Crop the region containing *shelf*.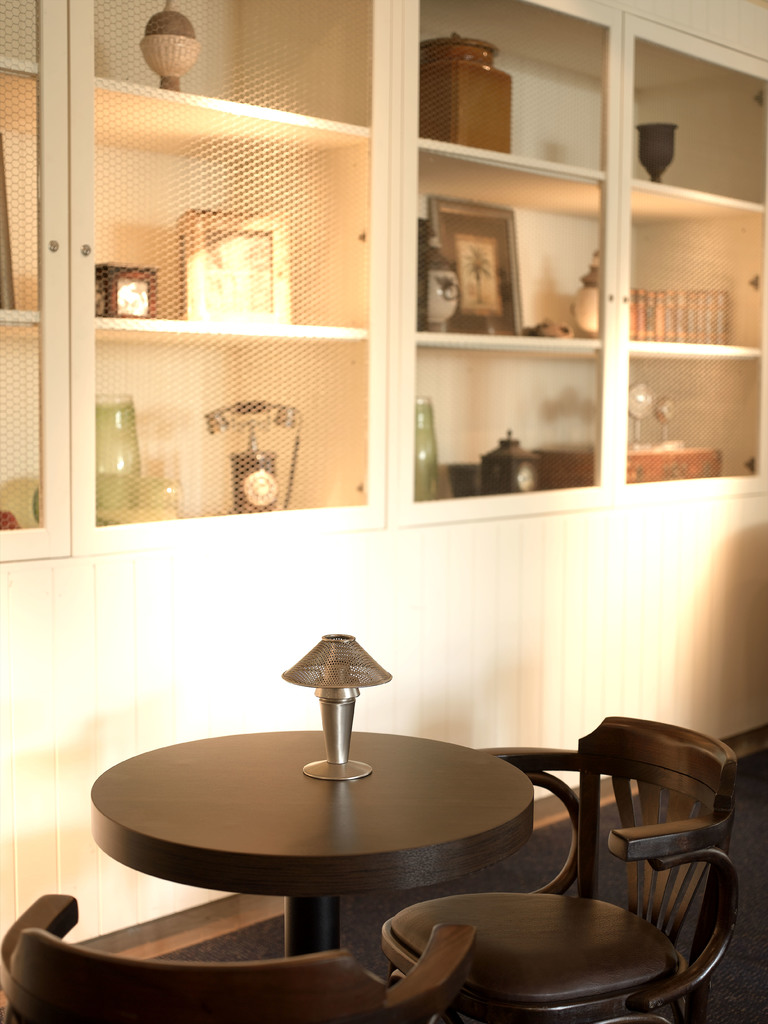
Crop region: bbox=(0, 68, 52, 307).
